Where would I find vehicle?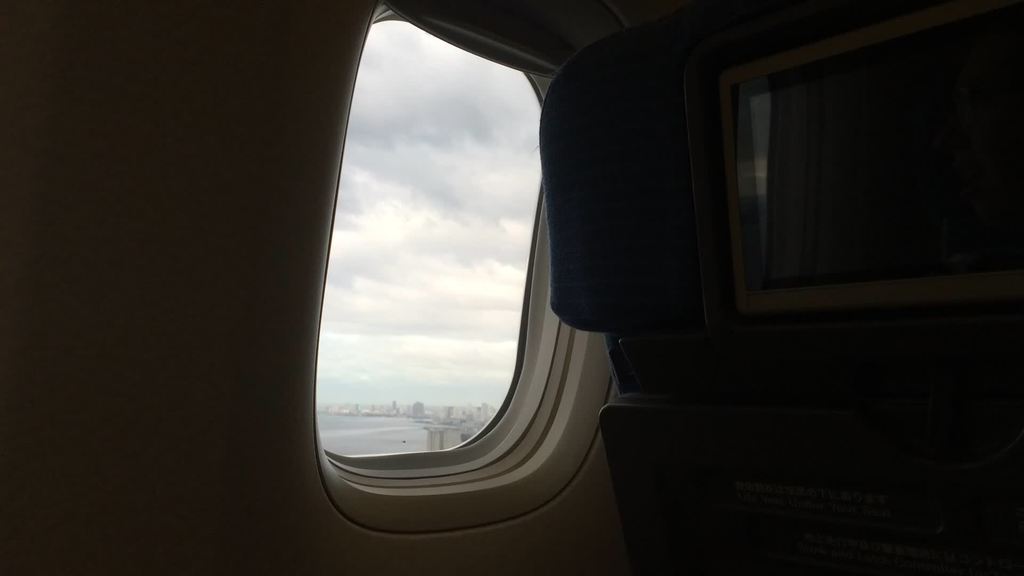
At box(0, 4, 1023, 575).
